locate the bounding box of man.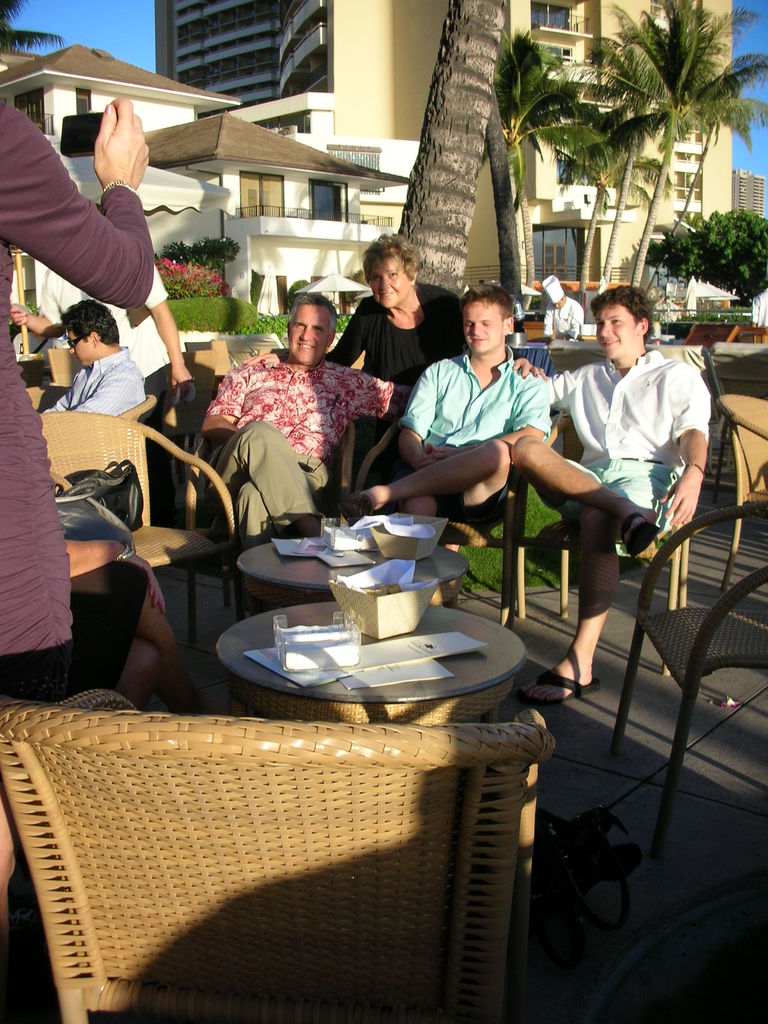
Bounding box: {"left": 45, "top": 301, "right": 147, "bottom": 413}.
